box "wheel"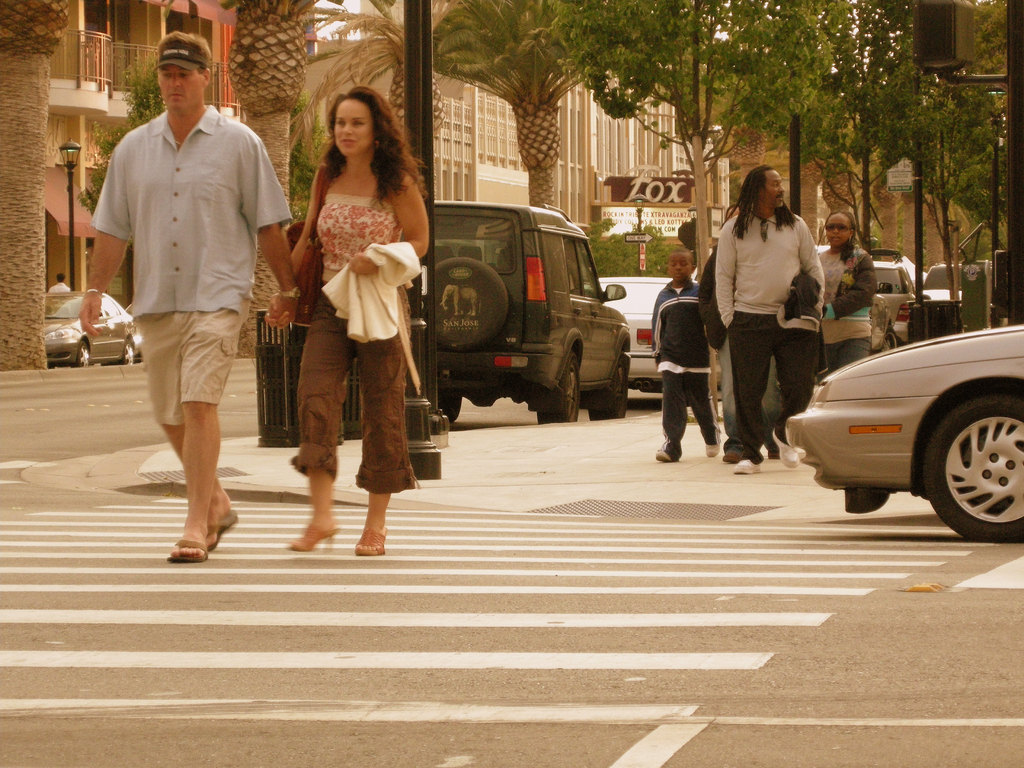
<region>118, 339, 134, 365</region>
